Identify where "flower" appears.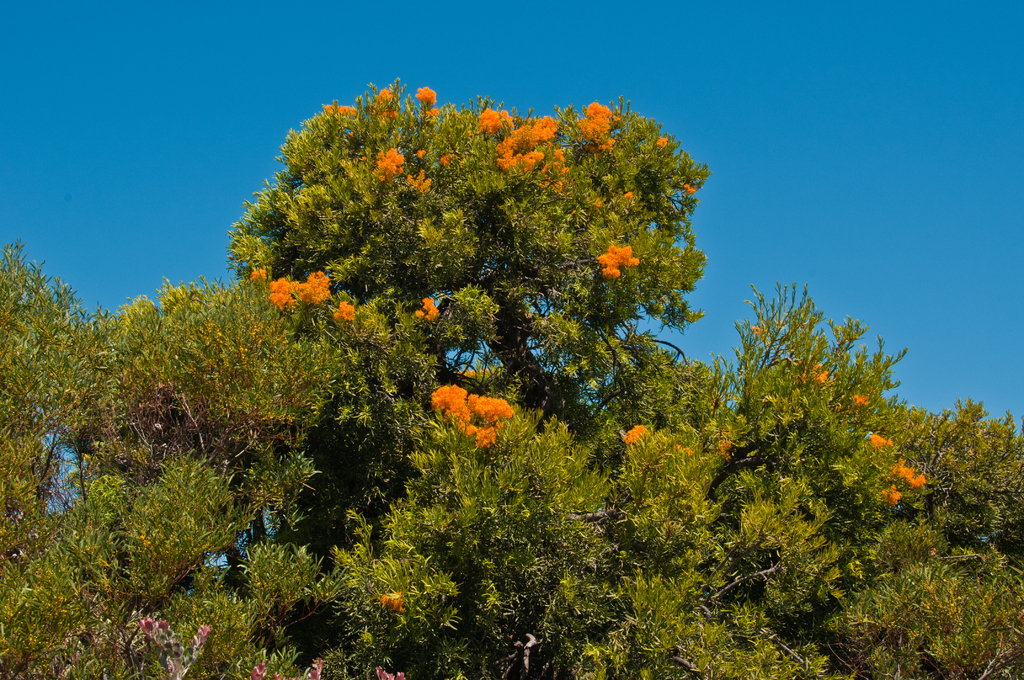
Appears at Rect(160, 670, 186, 679).
